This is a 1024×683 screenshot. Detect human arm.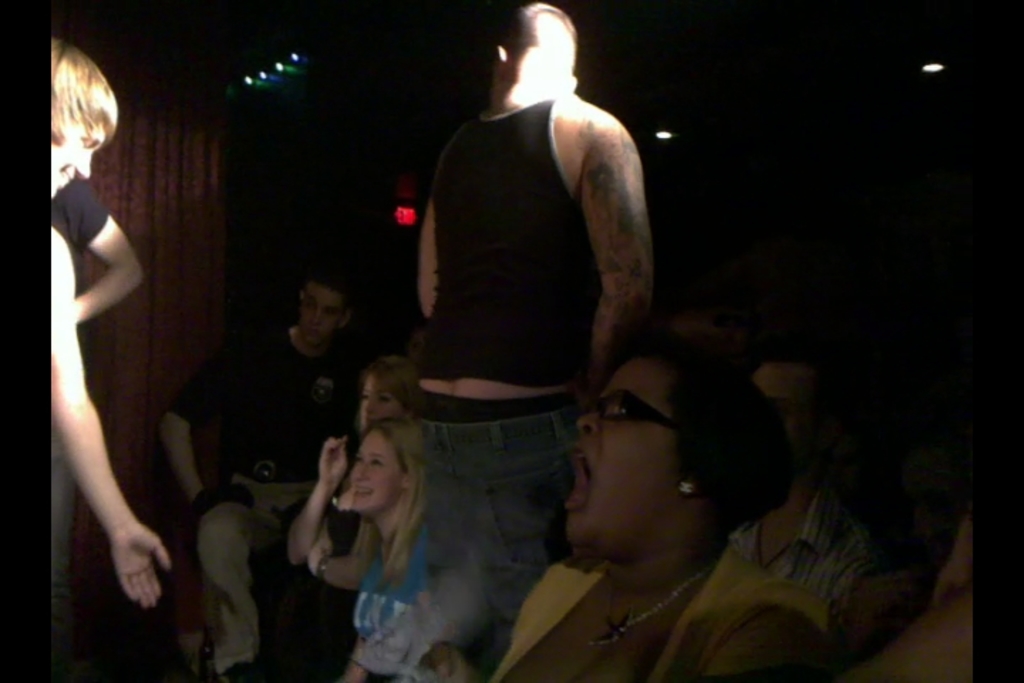
<region>277, 427, 351, 578</region>.
